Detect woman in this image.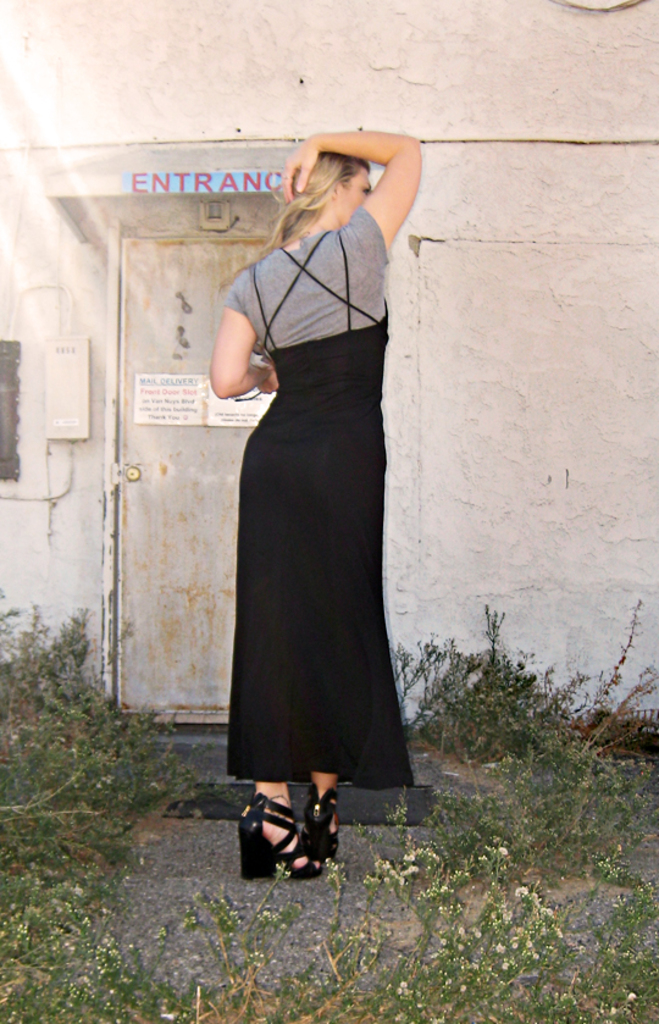
Detection: pyautogui.locateOnScreen(188, 124, 420, 895).
